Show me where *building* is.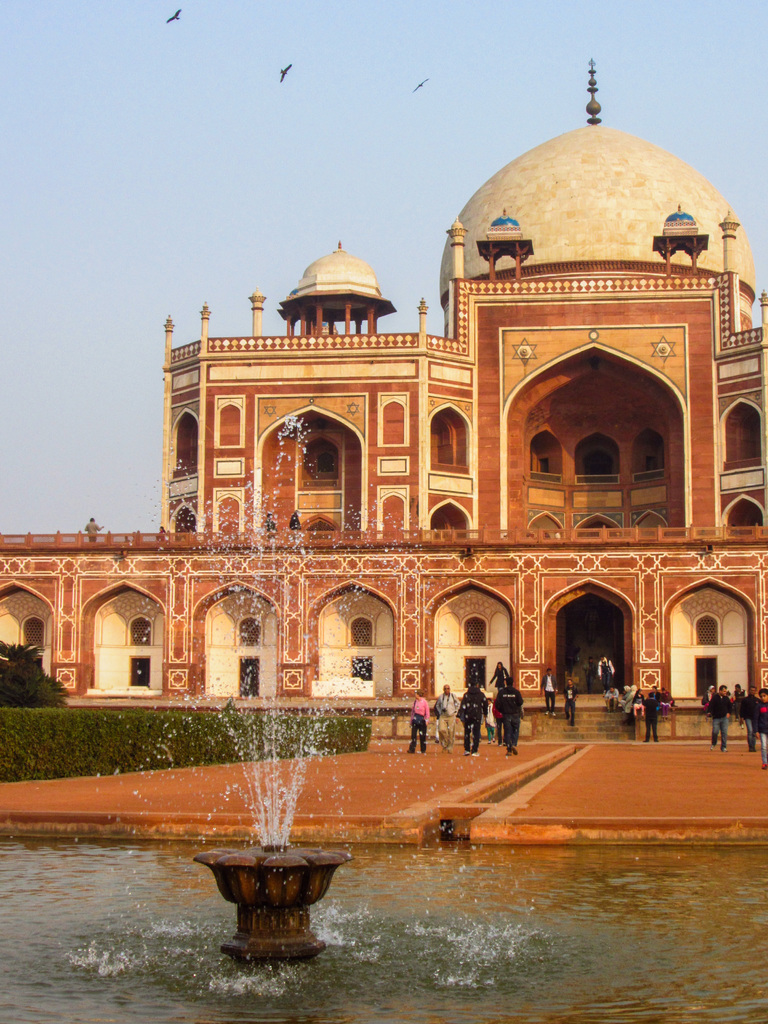
*building* is at 0:120:767:746.
